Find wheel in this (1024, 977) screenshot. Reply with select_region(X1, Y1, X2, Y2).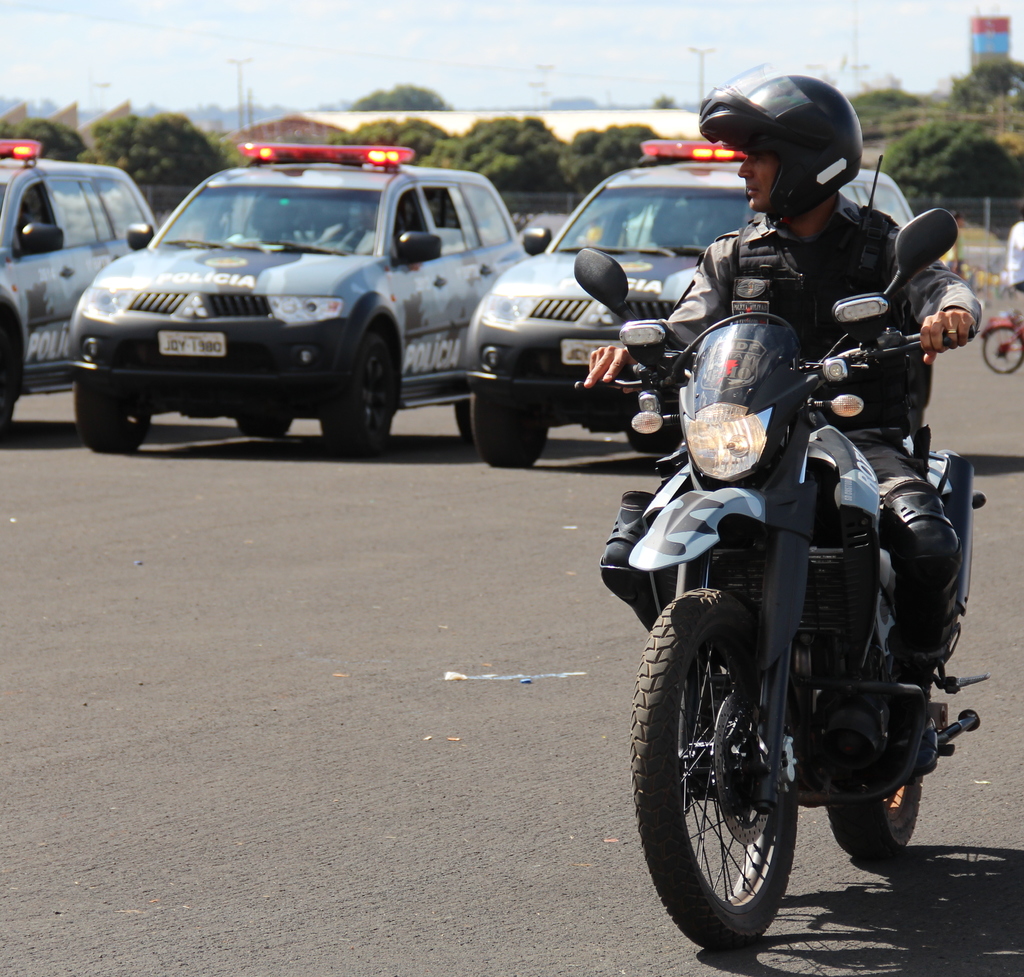
select_region(230, 405, 296, 439).
